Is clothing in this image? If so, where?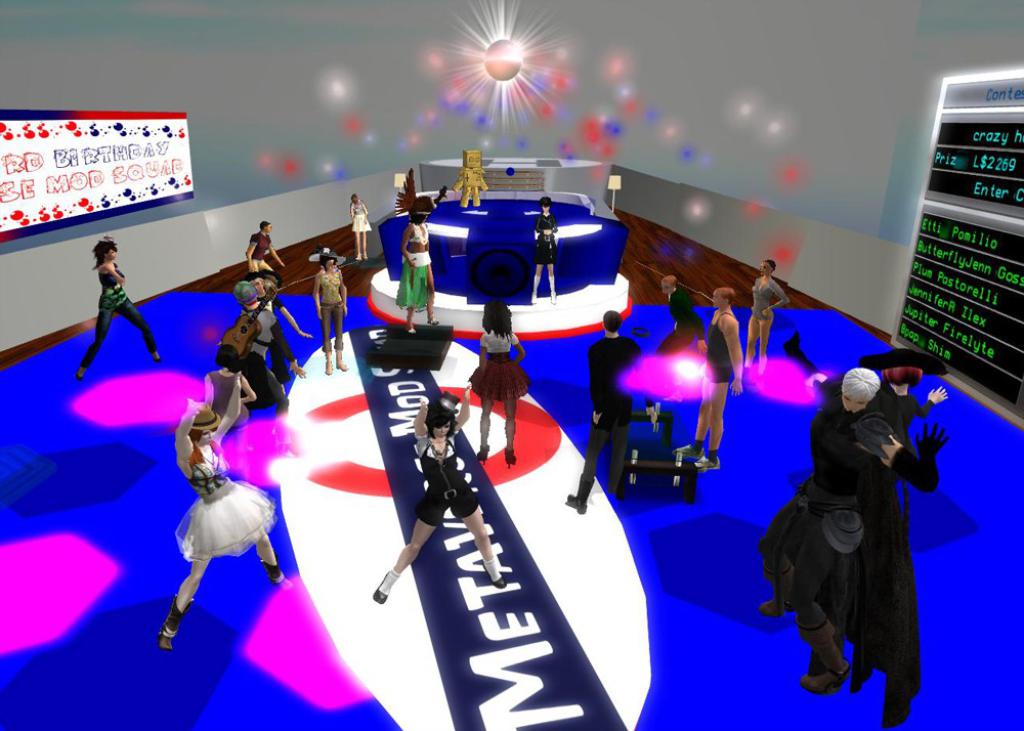
Yes, at bbox=(658, 285, 709, 357).
